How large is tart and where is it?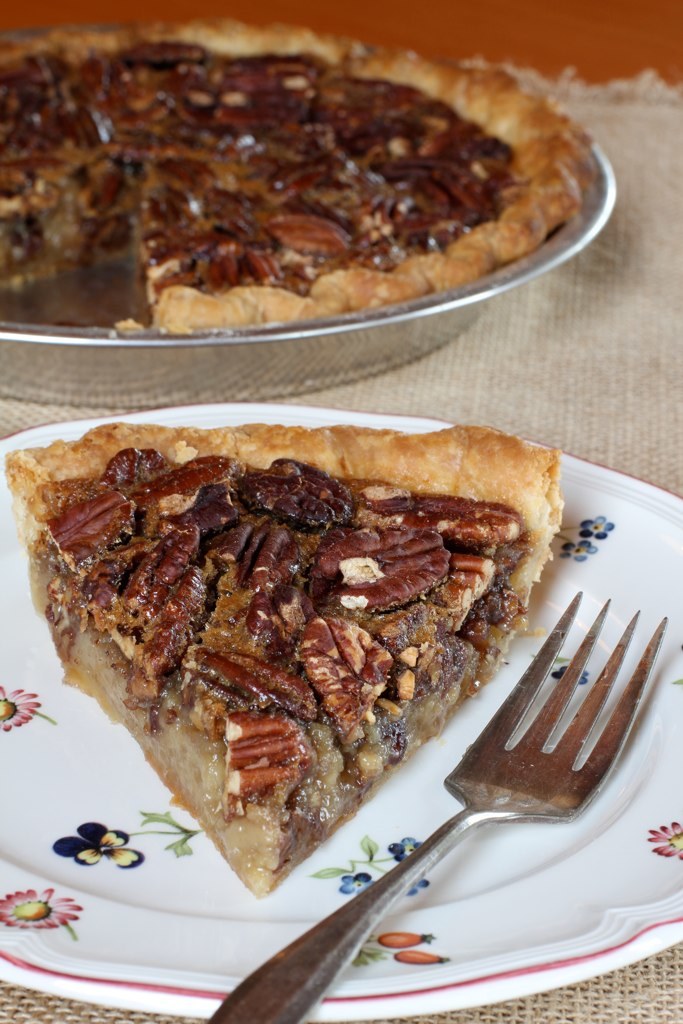
Bounding box: [x1=9, y1=424, x2=564, y2=891].
